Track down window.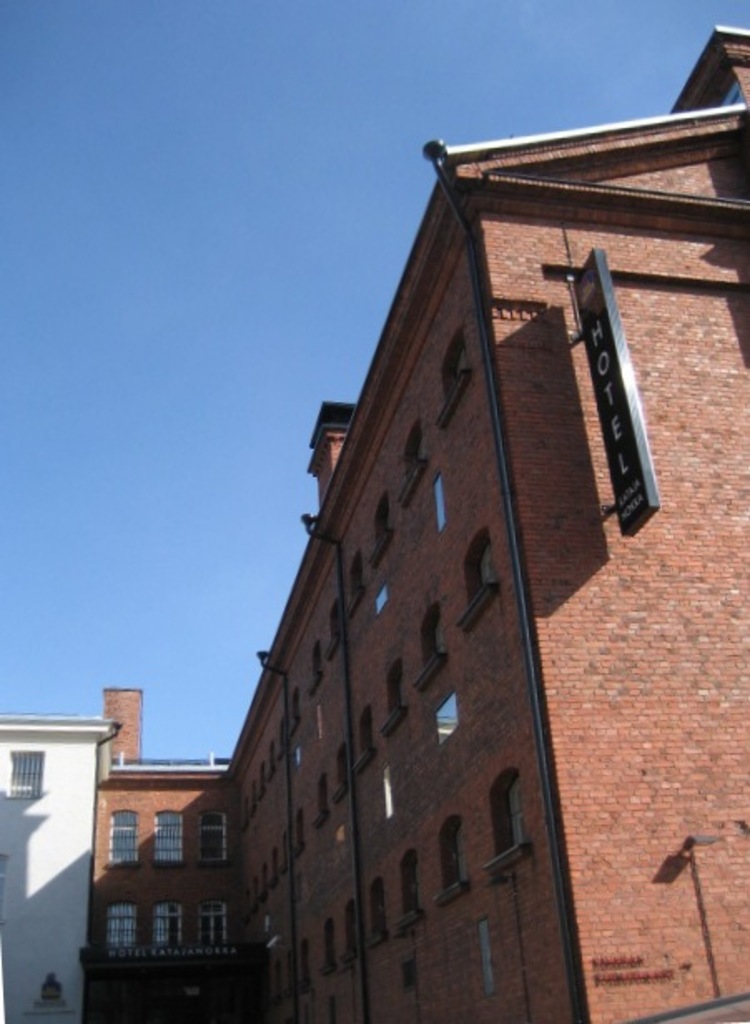
Tracked to (404, 853, 414, 926).
